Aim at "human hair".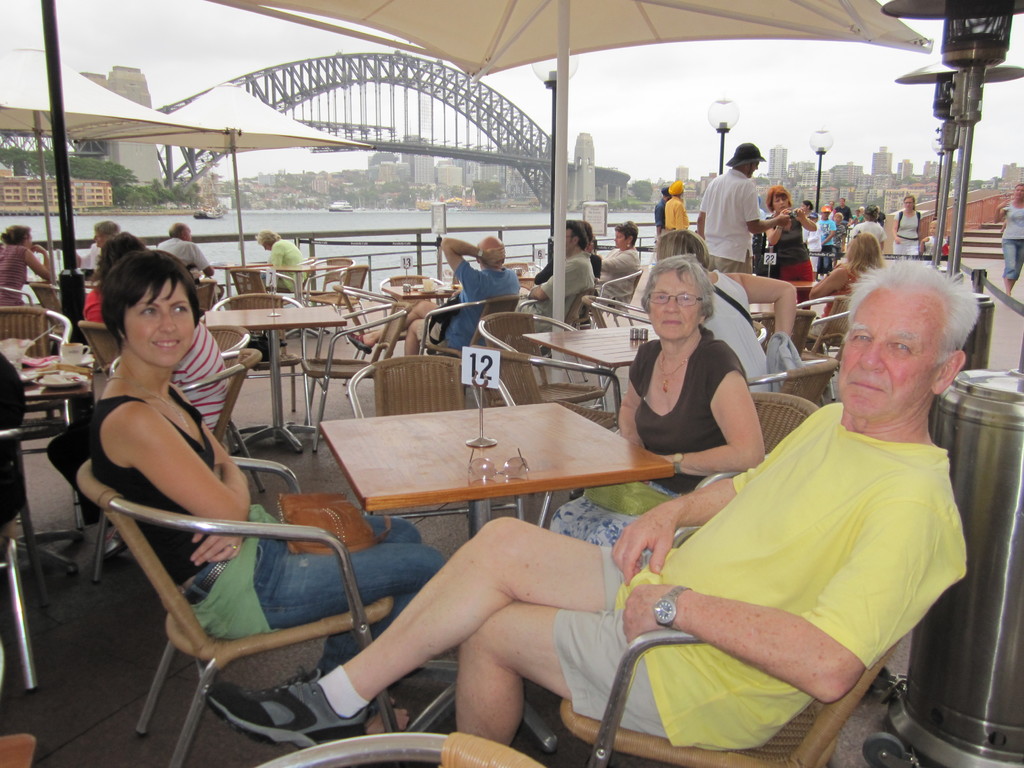
Aimed at locate(614, 218, 639, 249).
